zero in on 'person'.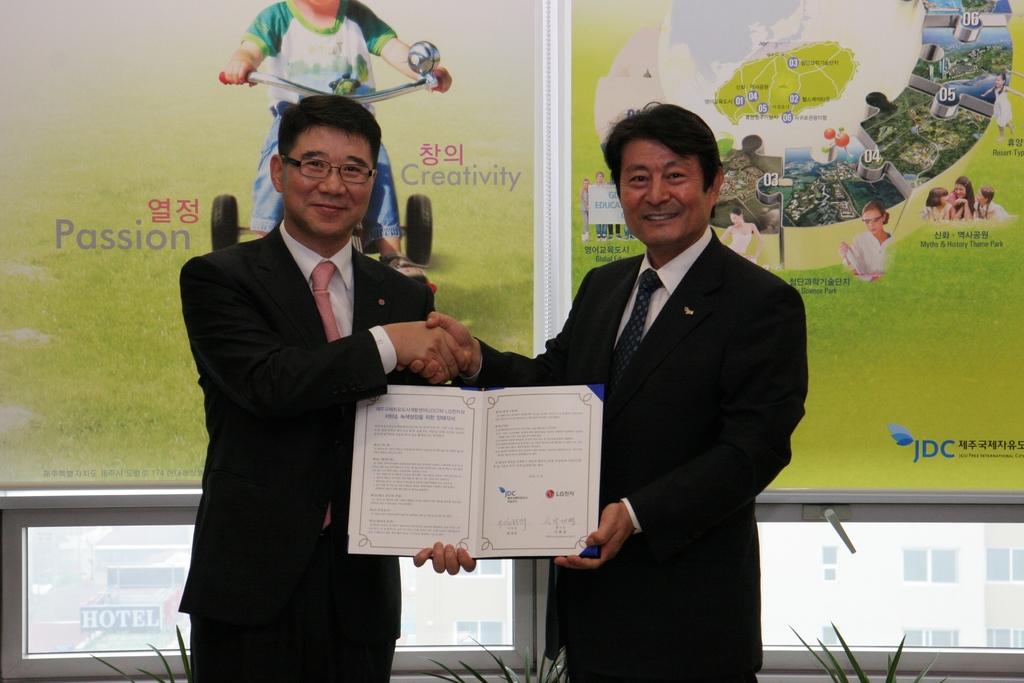
Zeroed in: rect(594, 169, 607, 240).
